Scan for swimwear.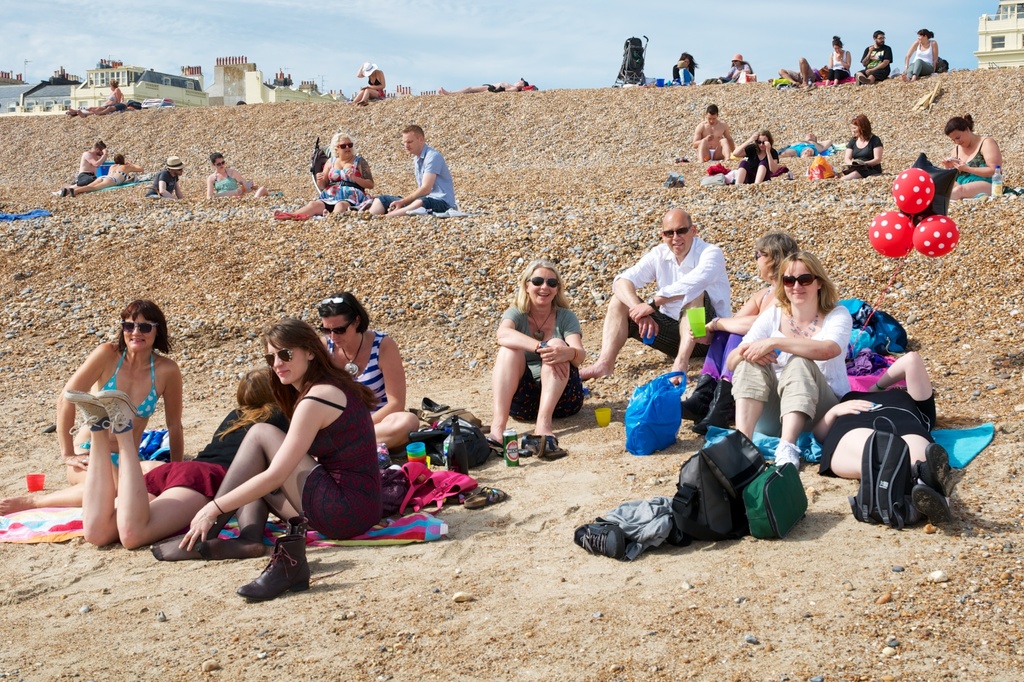
Scan result: box(95, 341, 167, 428).
